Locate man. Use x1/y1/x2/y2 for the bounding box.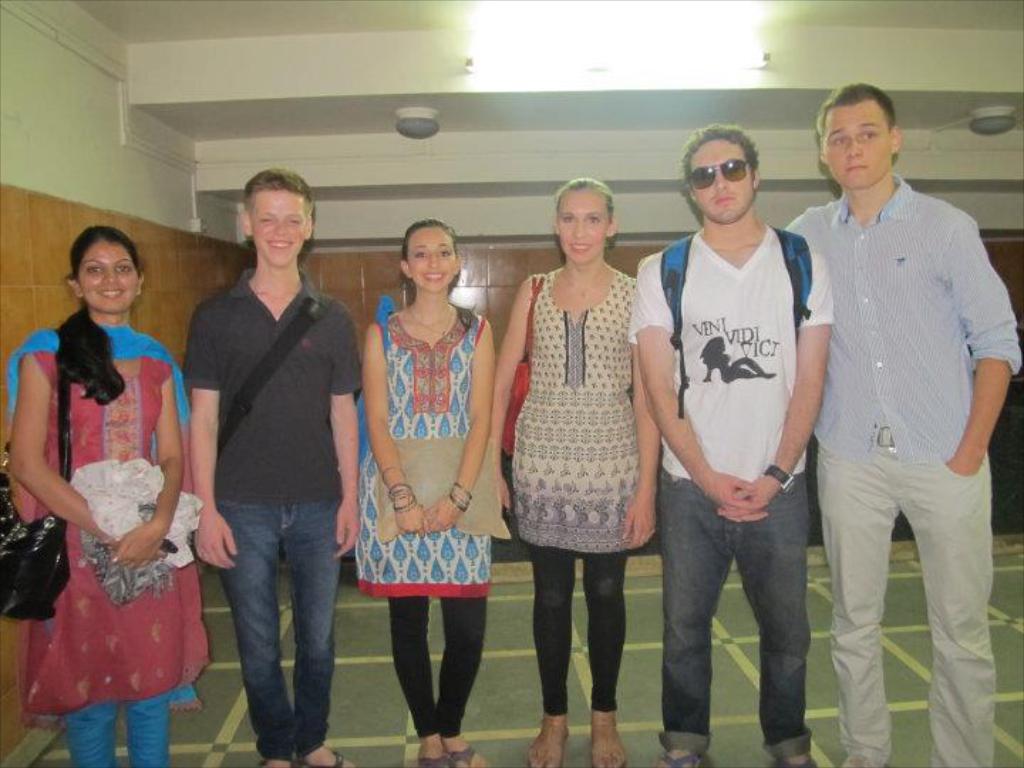
612/117/839/767.
